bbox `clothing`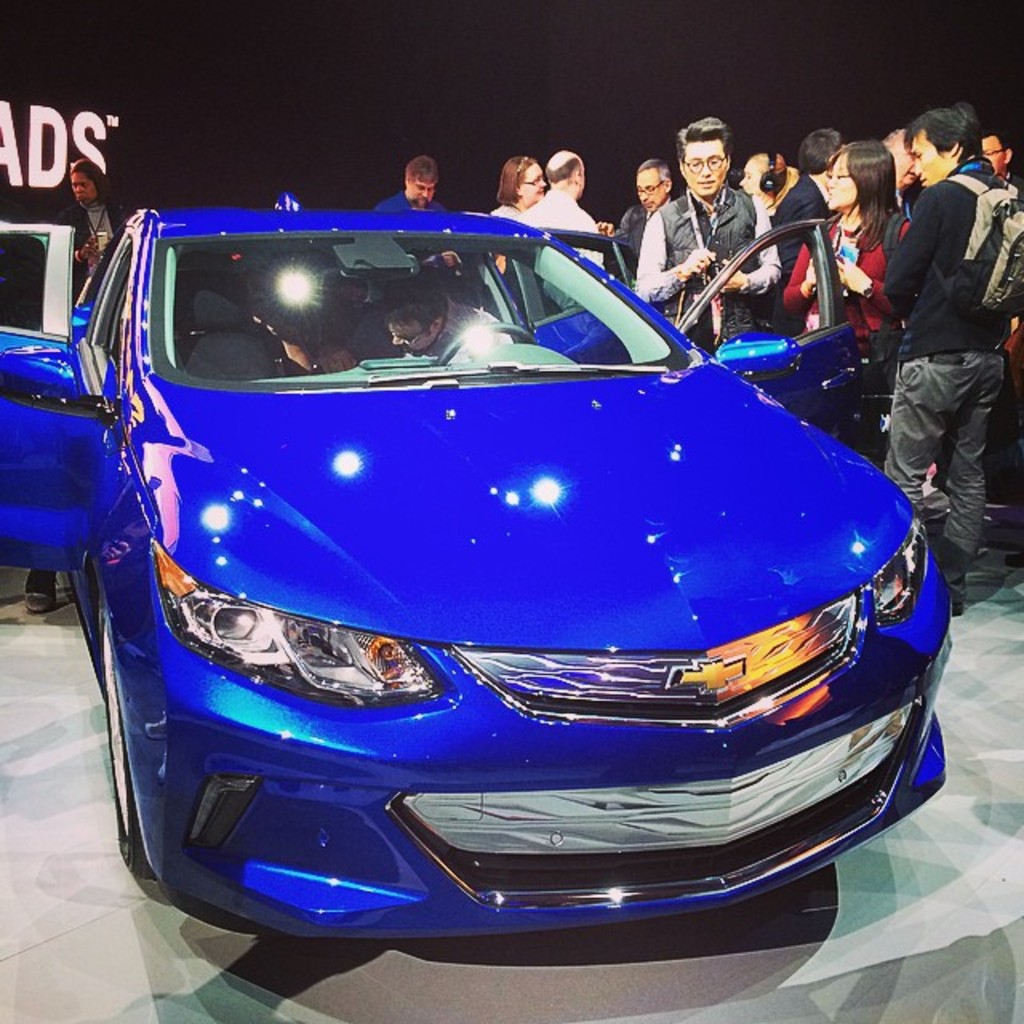
[54,198,101,298]
